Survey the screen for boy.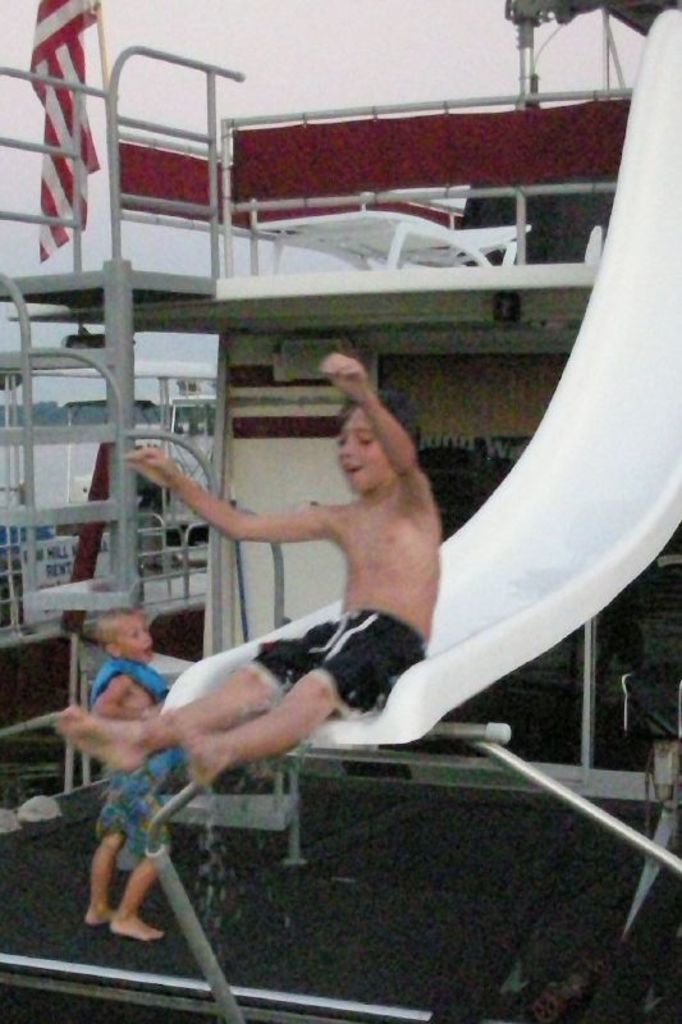
Survey found: pyautogui.locateOnScreen(82, 603, 182, 948).
